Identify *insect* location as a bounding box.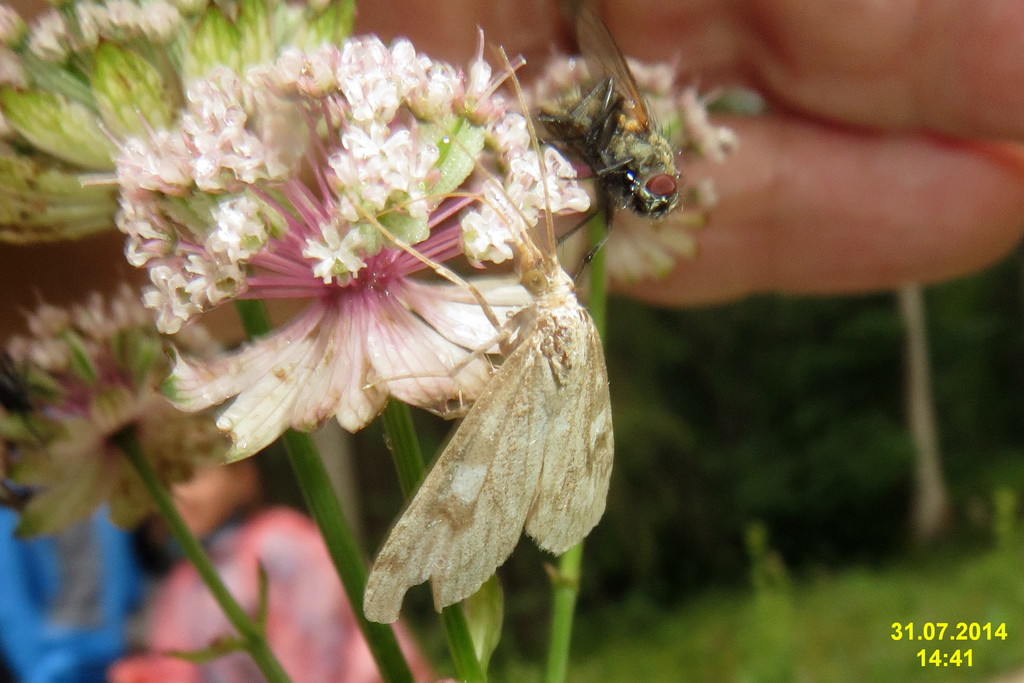
[536, 1, 678, 284].
